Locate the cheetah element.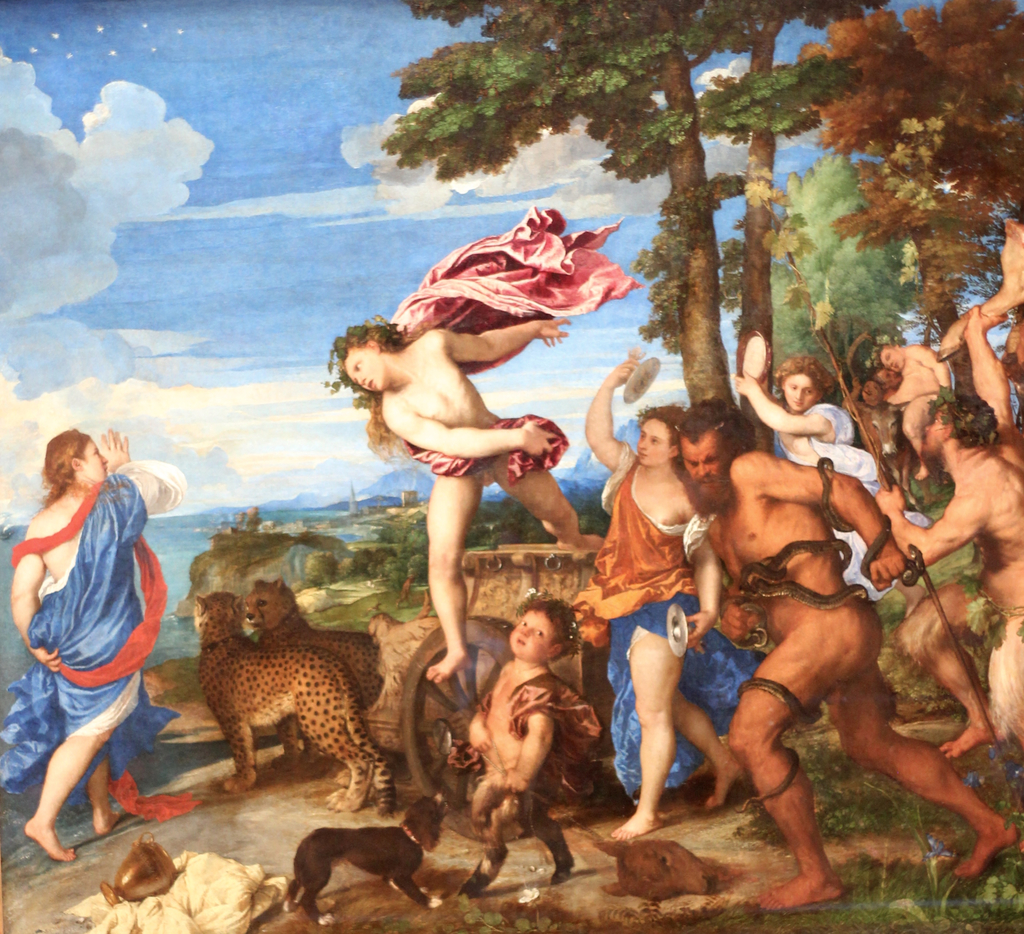
Element bbox: 195/590/392/814.
